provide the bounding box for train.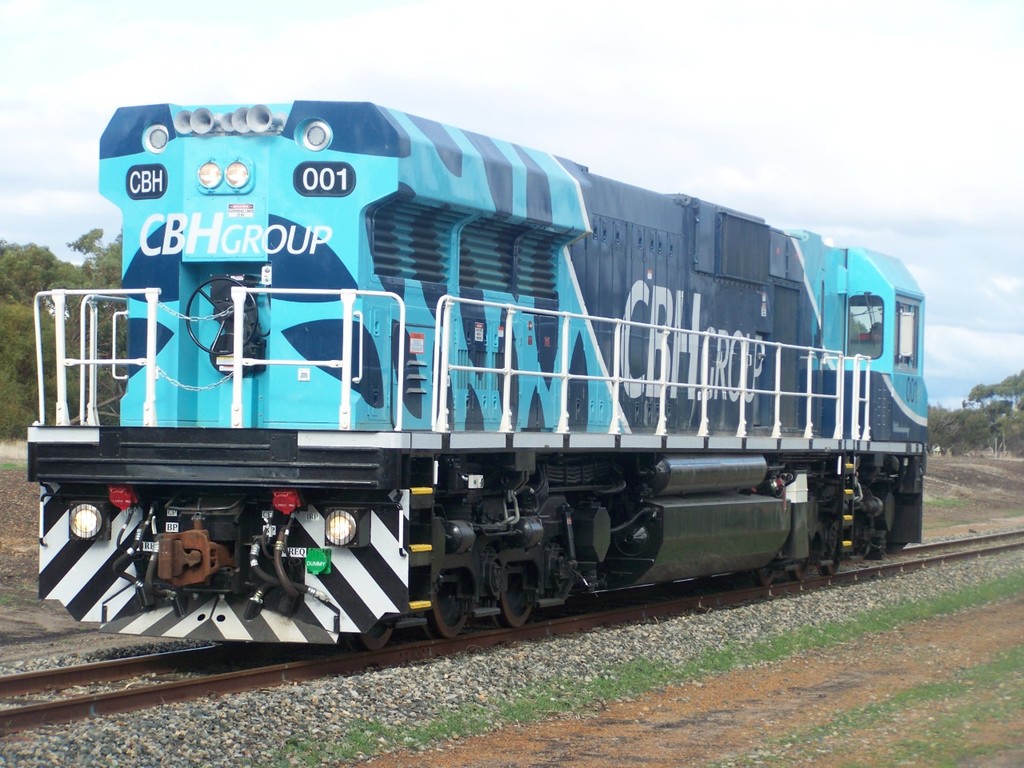
(left=25, top=98, right=927, bottom=648).
